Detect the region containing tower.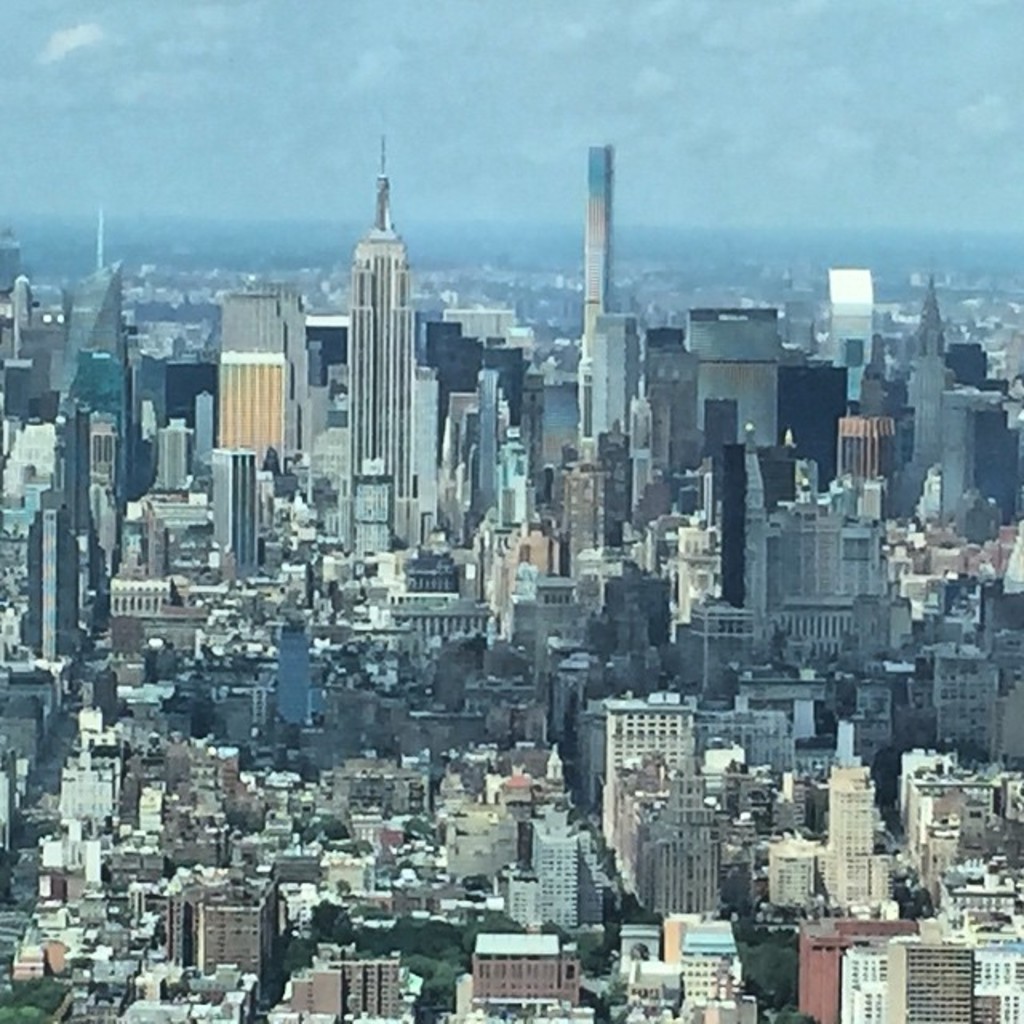
locate(579, 147, 613, 384).
